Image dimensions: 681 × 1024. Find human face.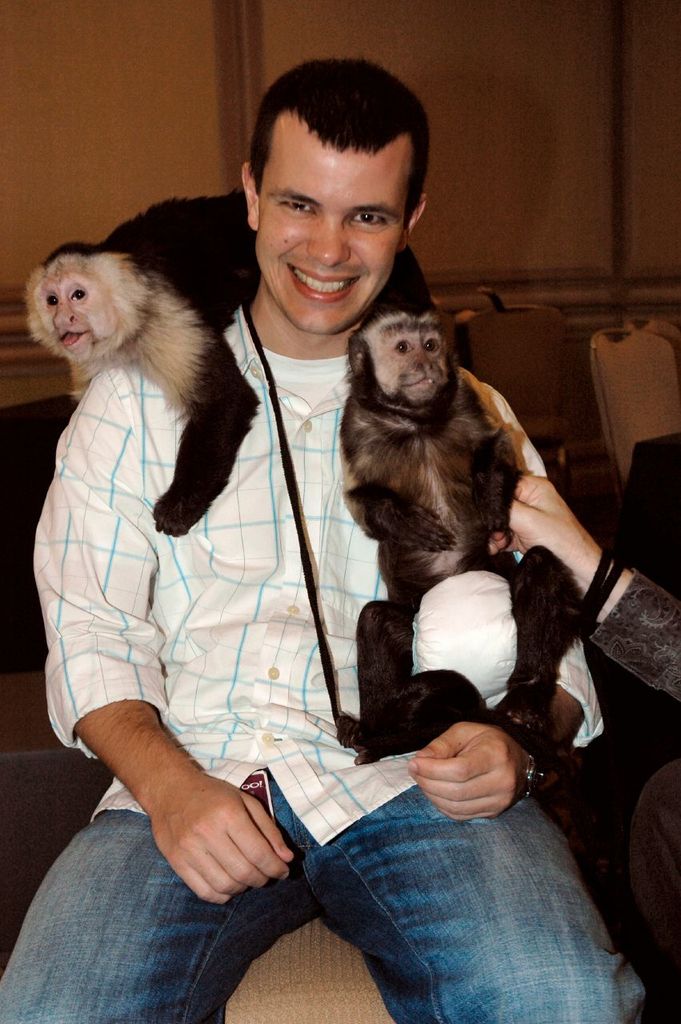
pyautogui.locateOnScreen(257, 150, 396, 332).
